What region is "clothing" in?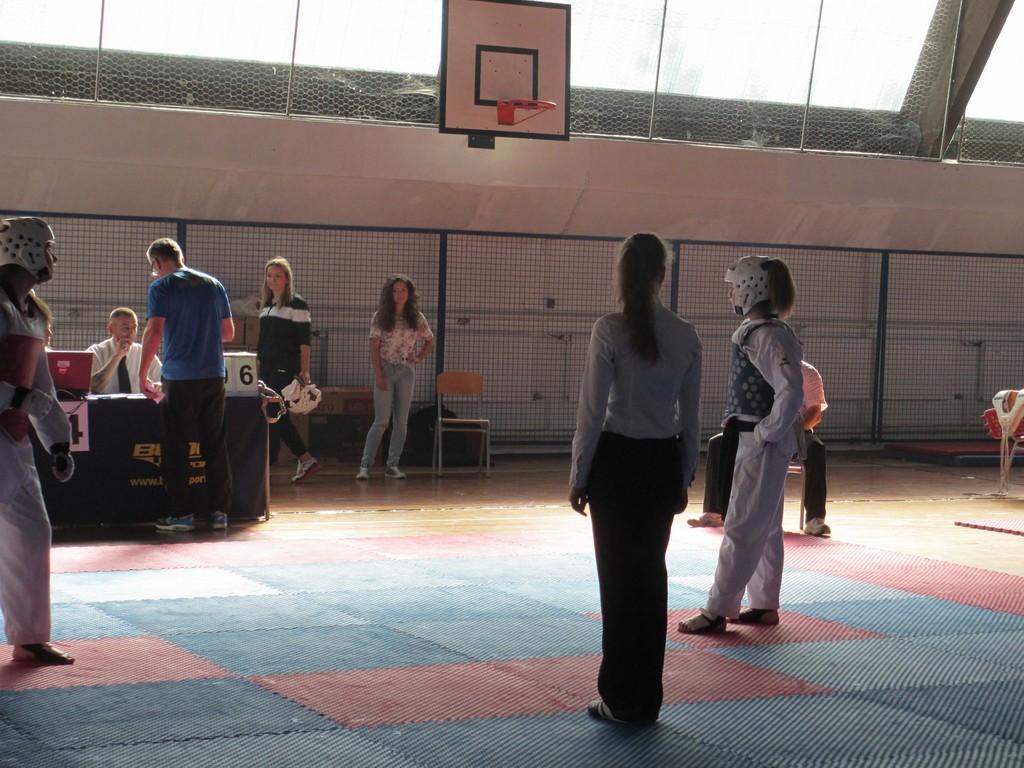
crop(373, 314, 426, 461).
